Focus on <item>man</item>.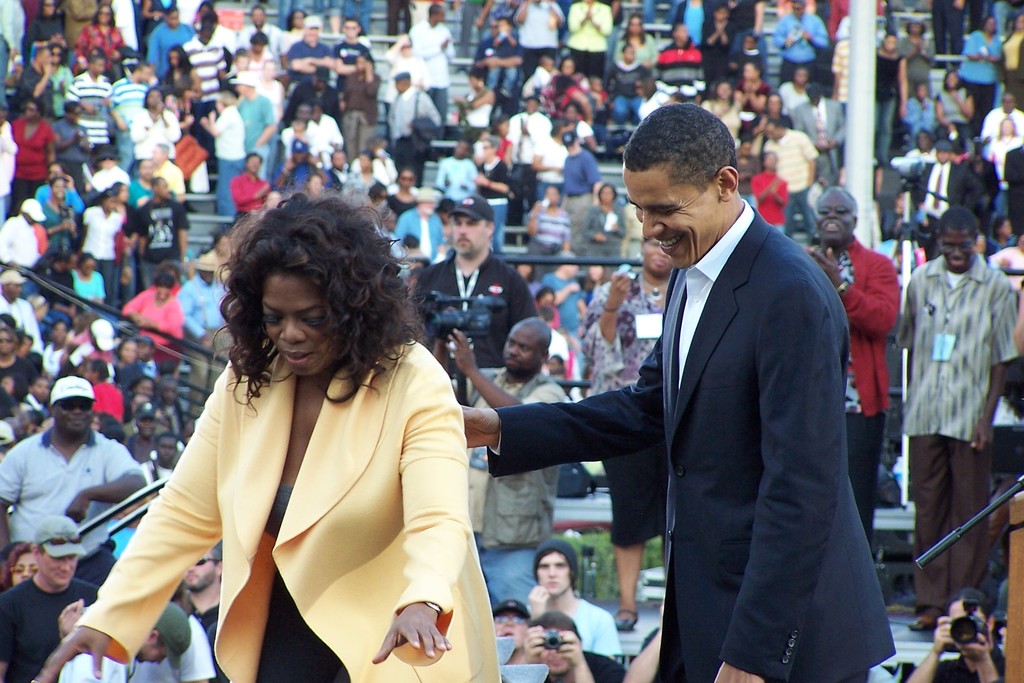
Focused at bbox=(402, 233, 432, 260).
